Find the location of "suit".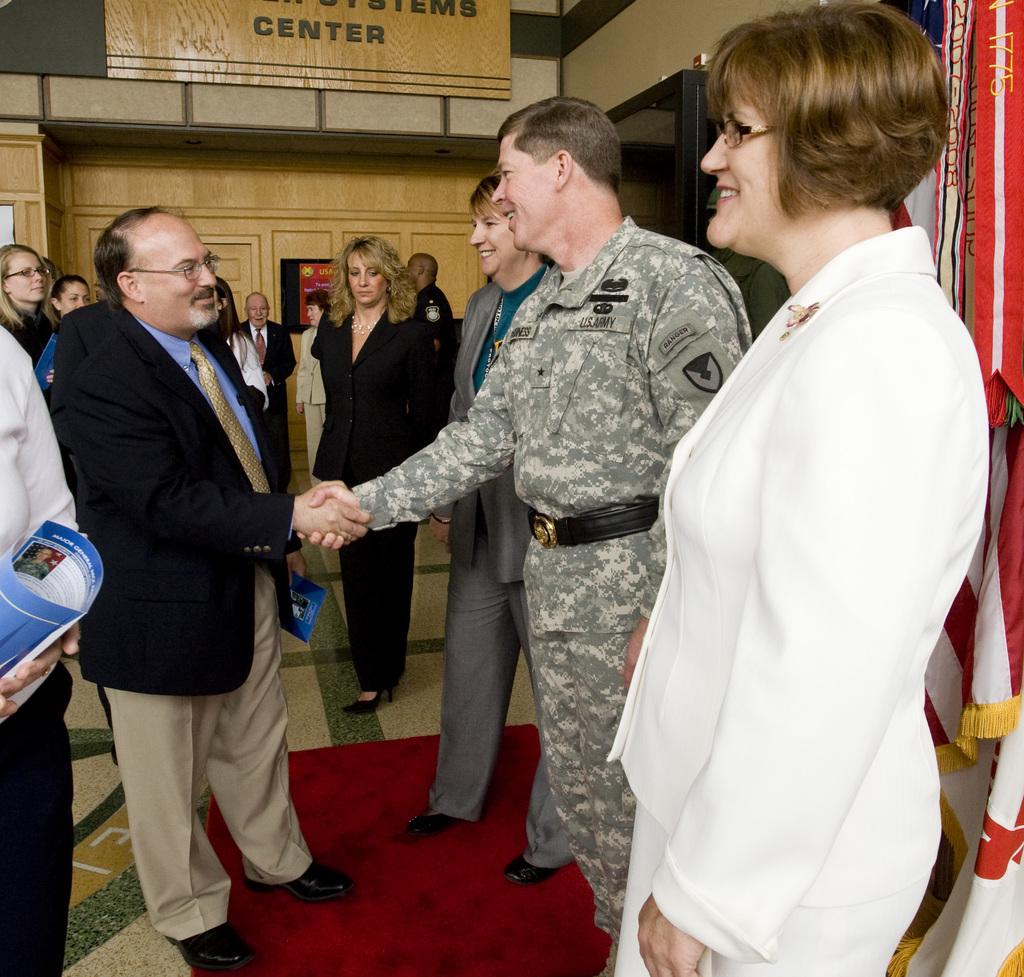
Location: l=239, t=319, r=296, b=492.
